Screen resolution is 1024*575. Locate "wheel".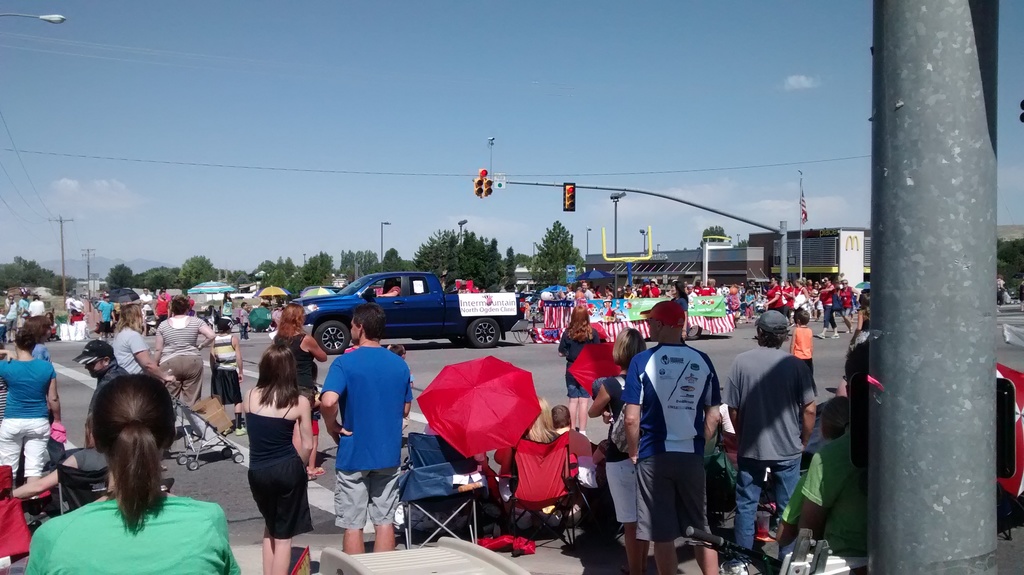
left=236, top=454, right=241, bottom=460.
